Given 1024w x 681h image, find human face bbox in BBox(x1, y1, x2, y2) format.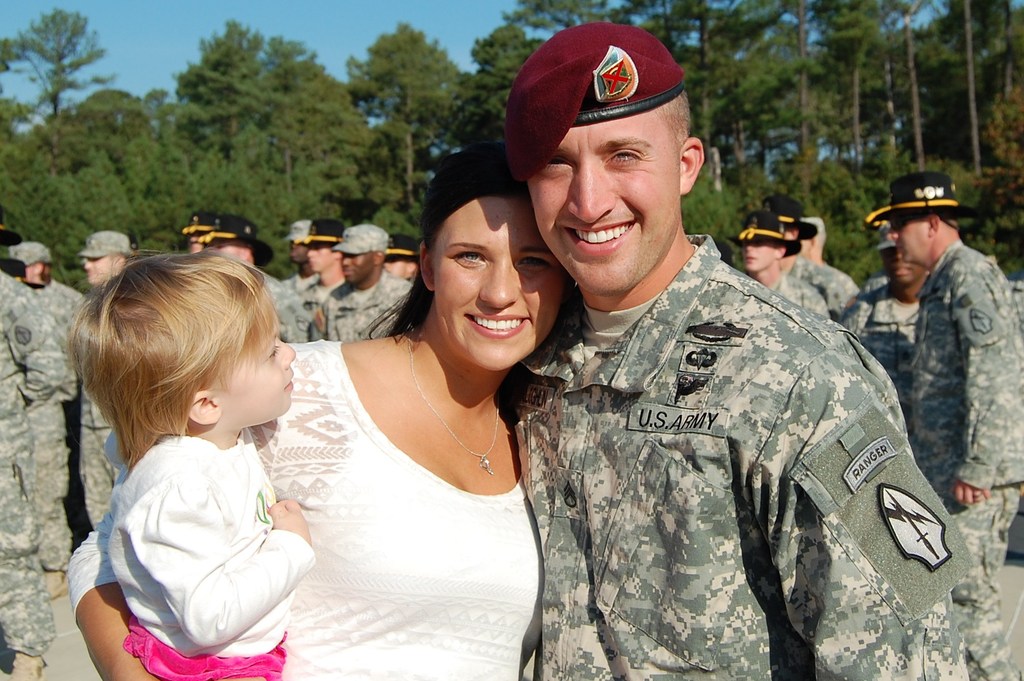
BBox(745, 239, 771, 275).
